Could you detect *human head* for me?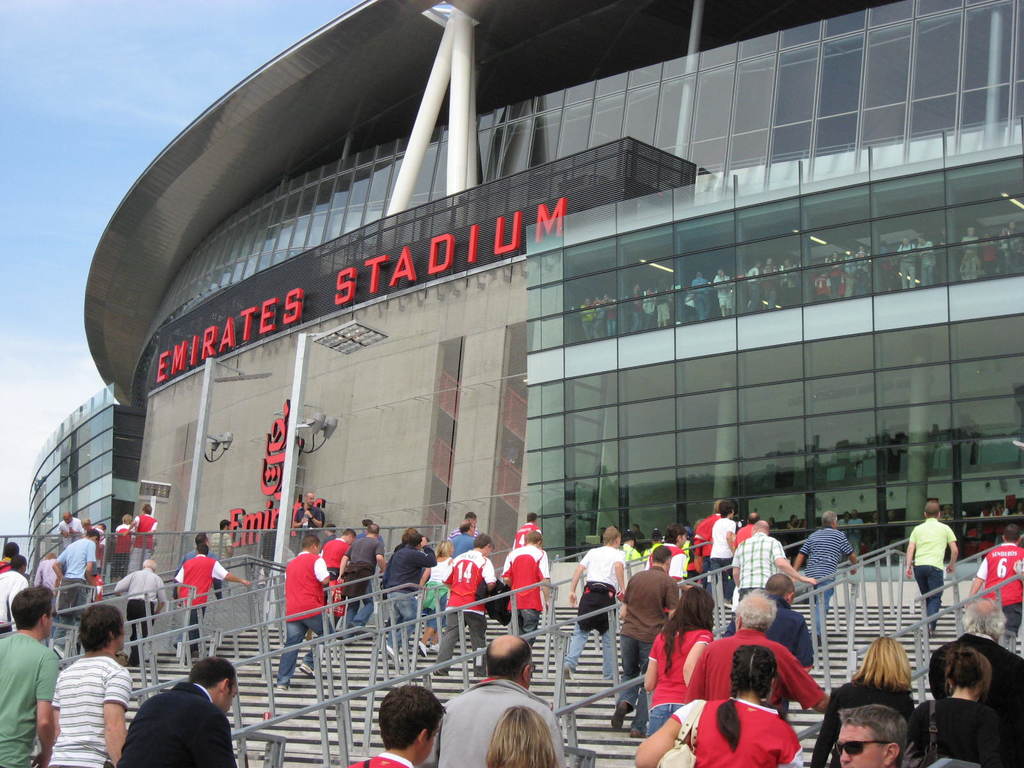
Detection result: pyautogui.locateOnScreen(435, 540, 460, 558).
